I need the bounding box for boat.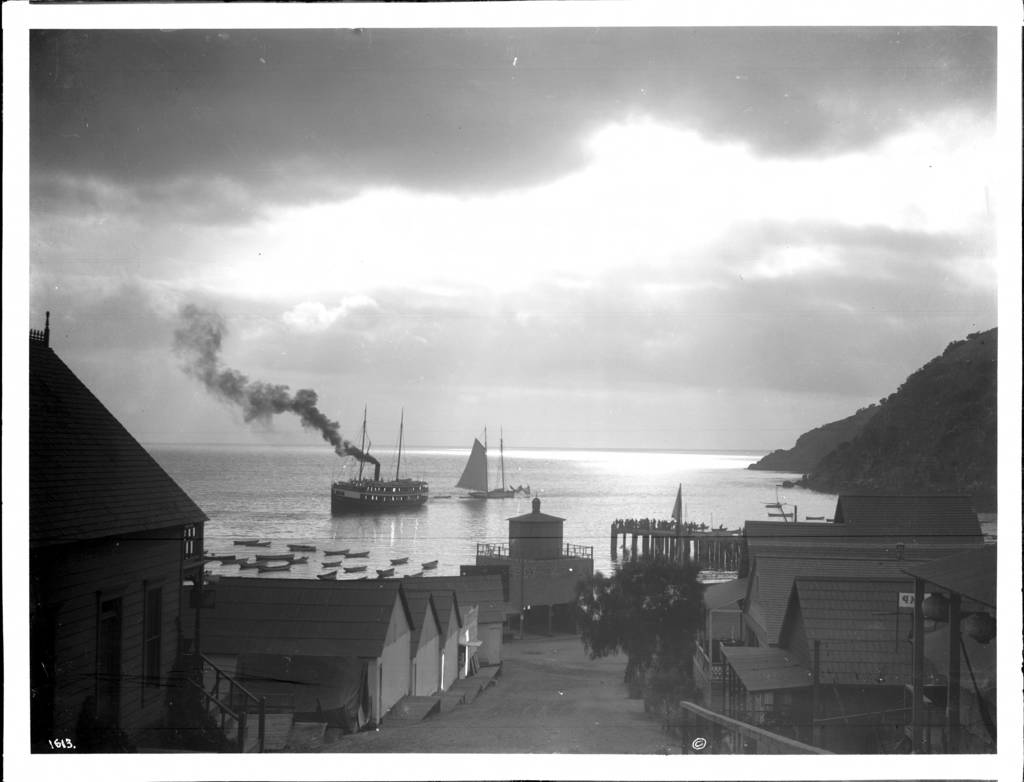
Here it is: crop(435, 489, 450, 500).
